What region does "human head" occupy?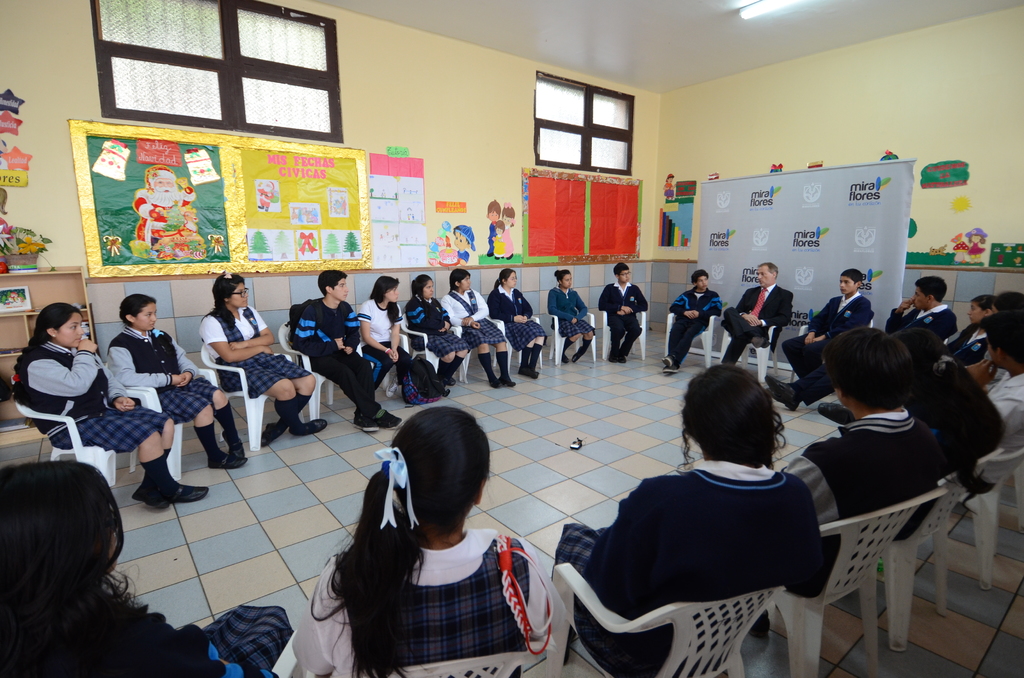
(left=375, top=273, right=400, bottom=302).
